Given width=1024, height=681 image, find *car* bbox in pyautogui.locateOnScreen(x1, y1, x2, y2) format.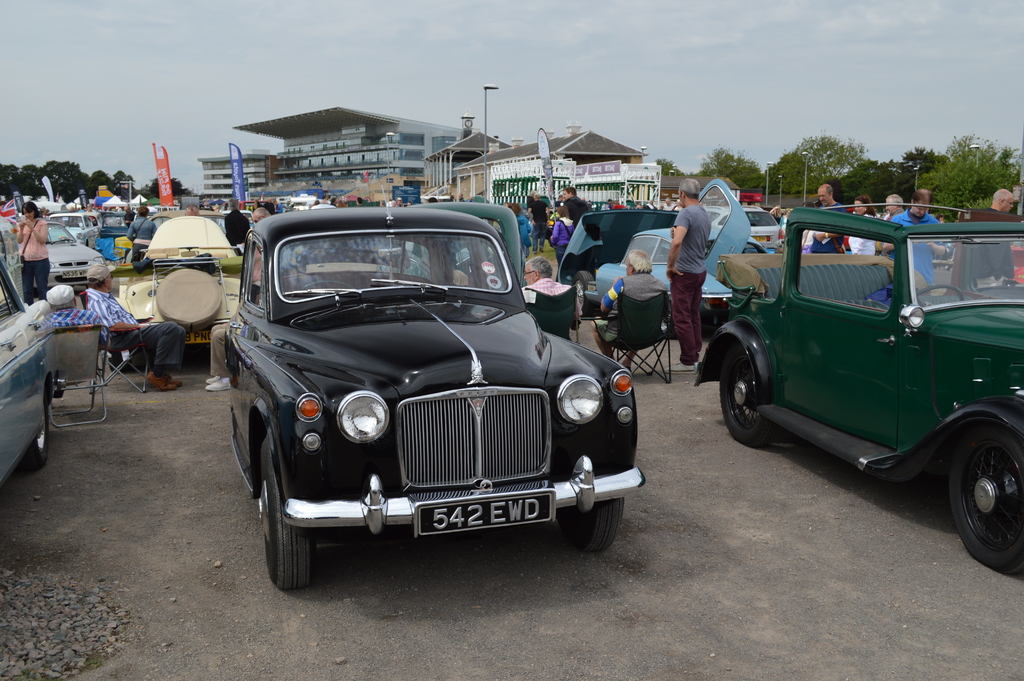
pyautogui.locateOnScreen(739, 188, 764, 204).
